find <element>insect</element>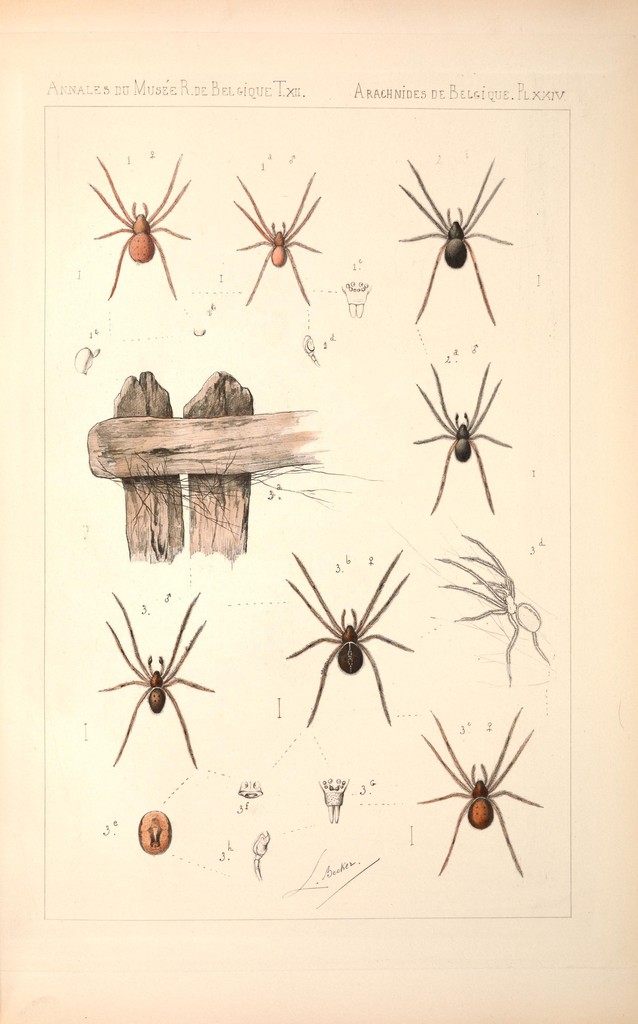
box=[397, 158, 511, 324]
